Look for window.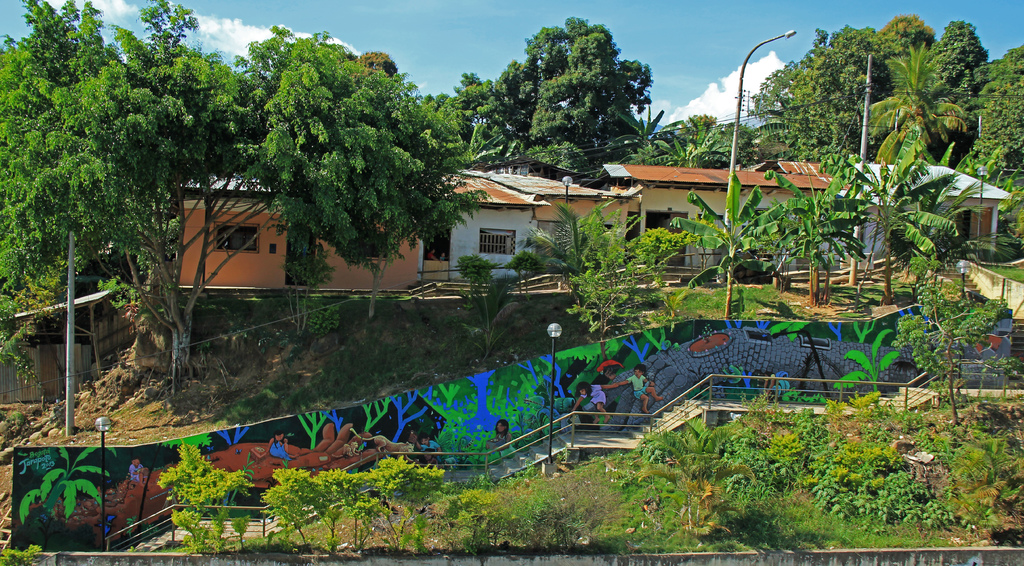
Found: 211 222 261 254.
